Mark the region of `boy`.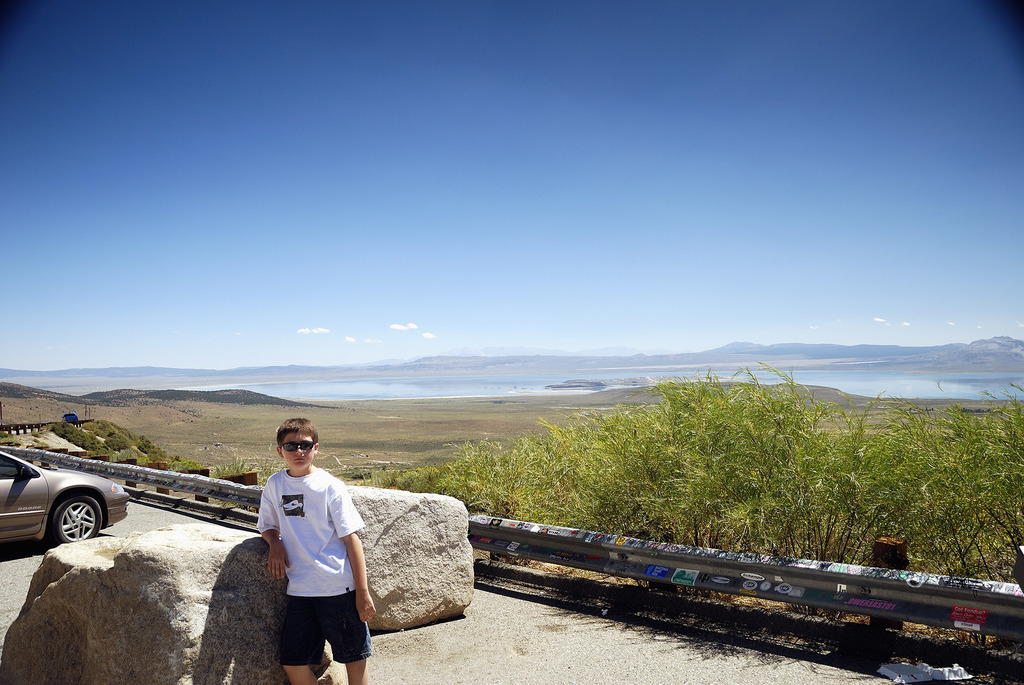
Region: bbox(255, 415, 376, 684).
